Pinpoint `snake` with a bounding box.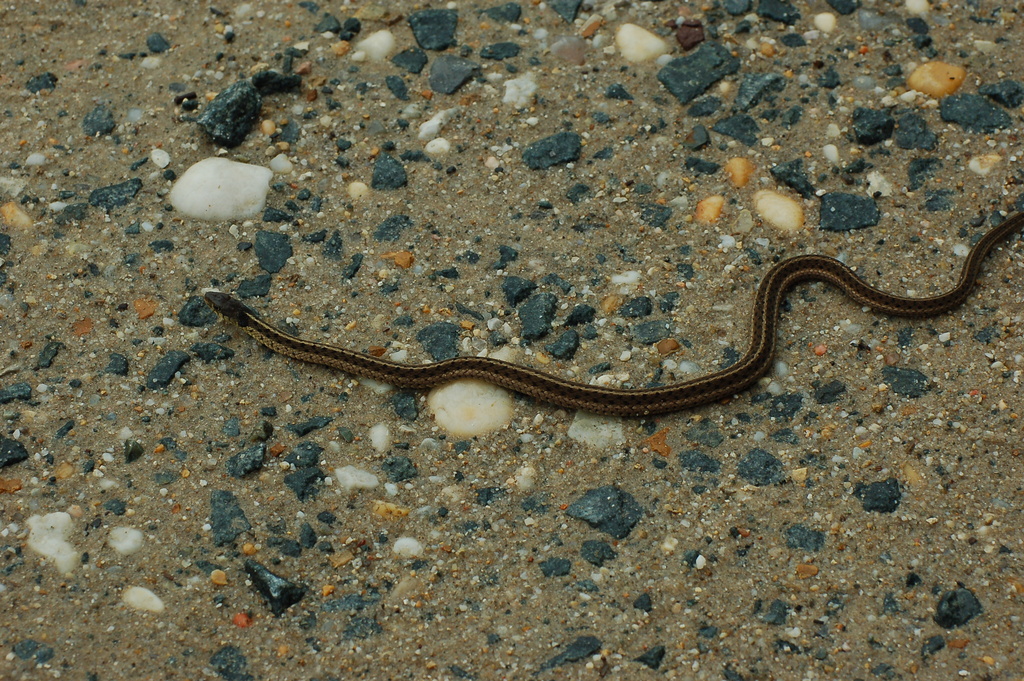
x1=202 y1=211 x2=1023 y2=416.
